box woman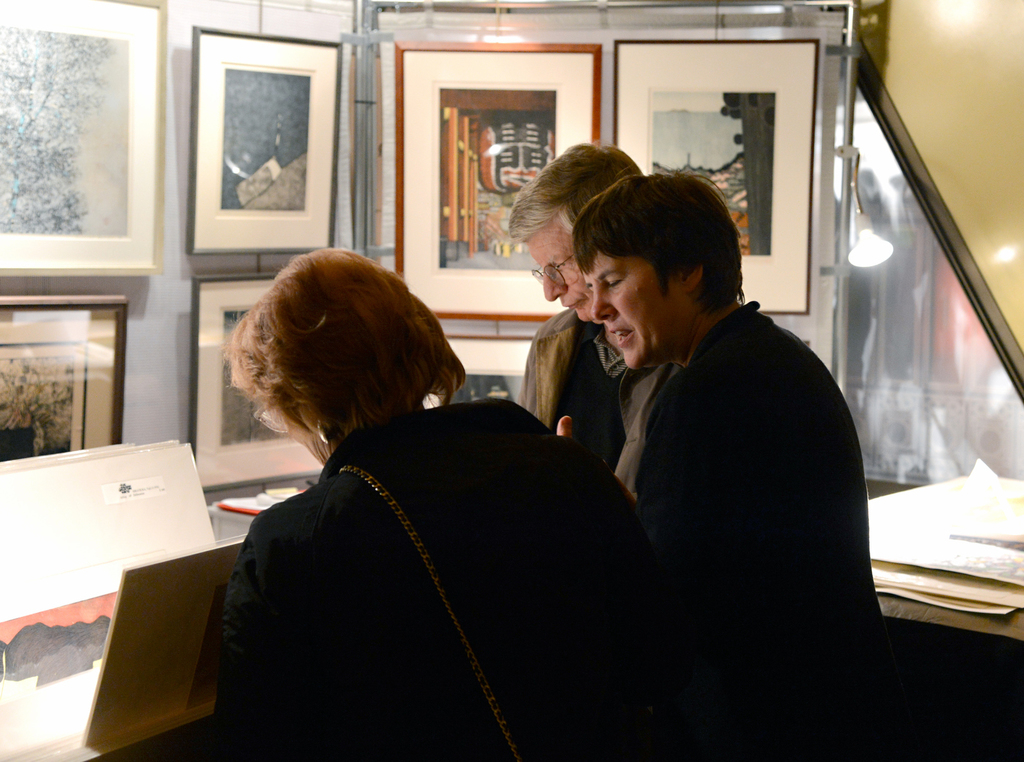
[x1=554, y1=175, x2=895, y2=761]
